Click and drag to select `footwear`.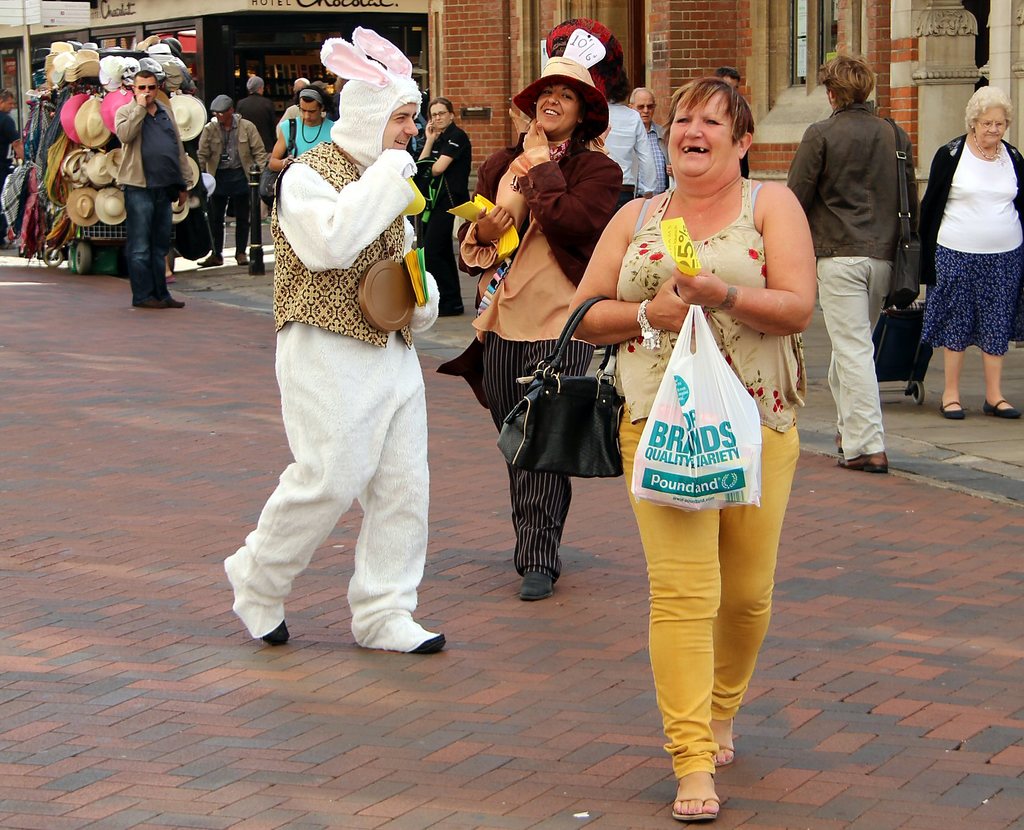
Selection: left=943, top=396, right=959, bottom=424.
